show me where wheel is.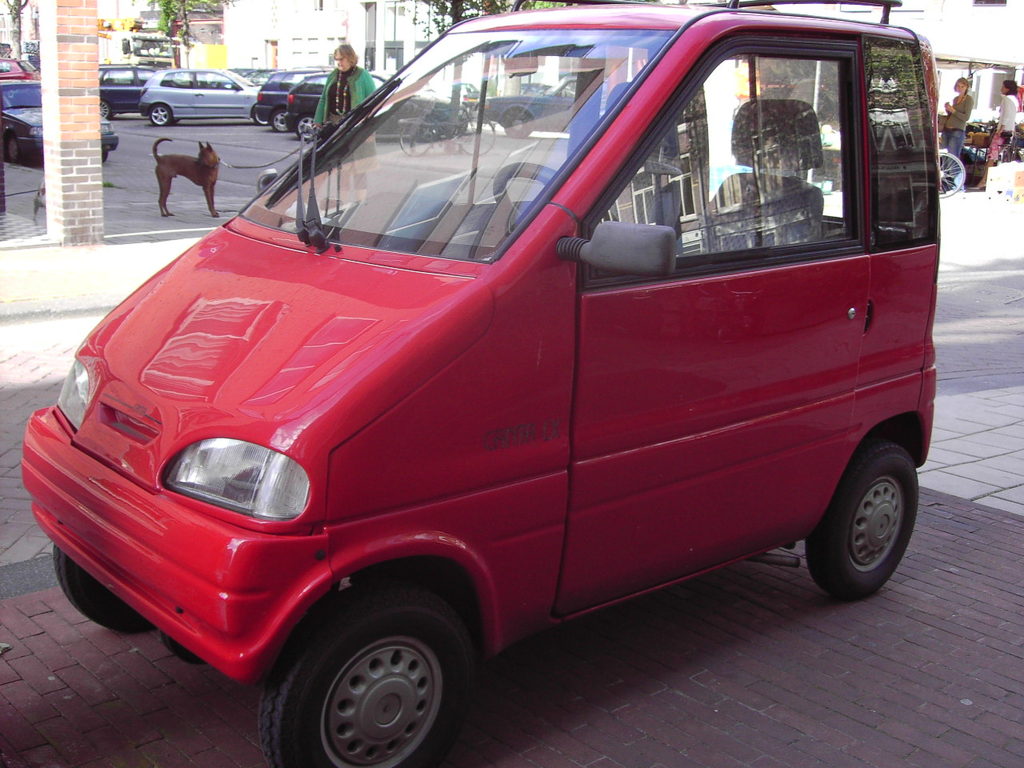
wheel is at (left=149, top=105, right=170, bottom=126).
